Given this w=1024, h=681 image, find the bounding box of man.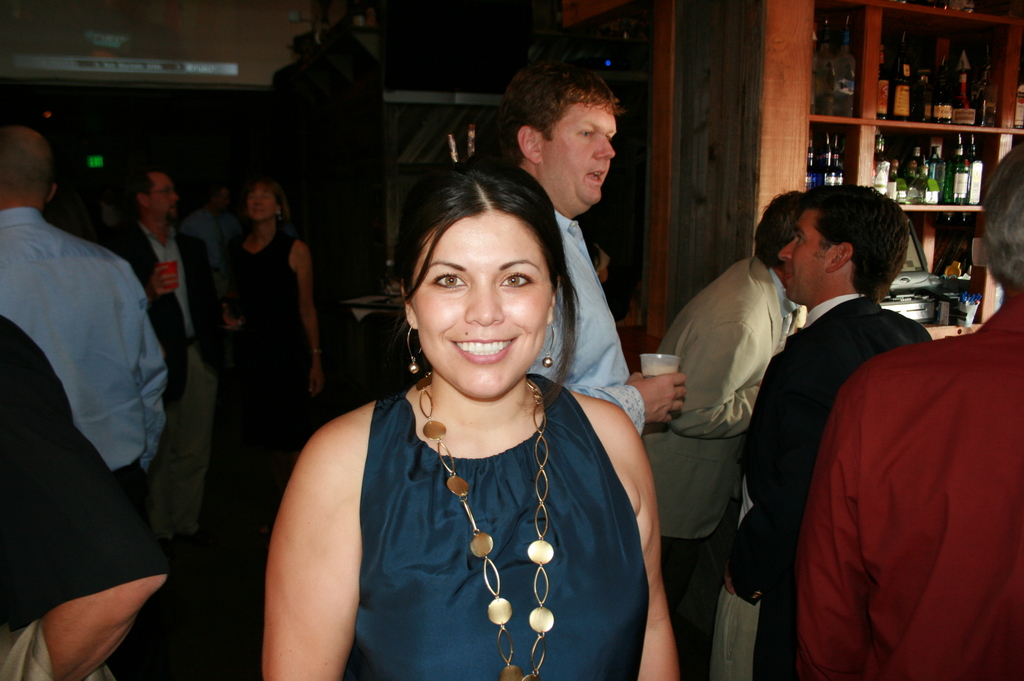
{"x1": 107, "y1": 166, "x2": 223, "y2": 561}.
